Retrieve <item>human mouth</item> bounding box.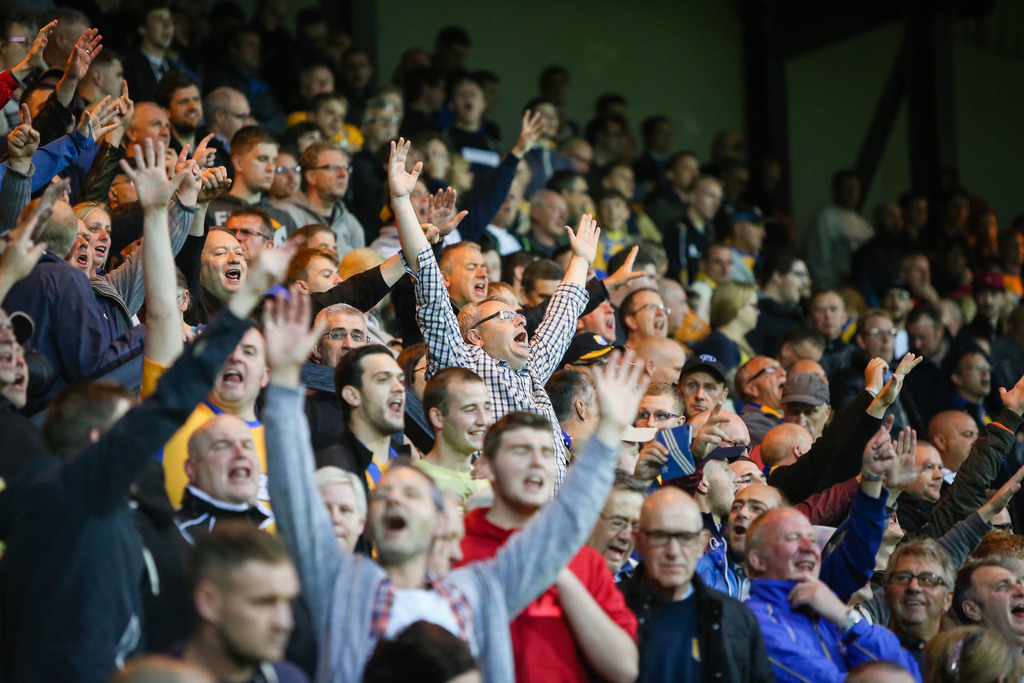
Bounding box: <region>77, 251, 87, 268</region>.
